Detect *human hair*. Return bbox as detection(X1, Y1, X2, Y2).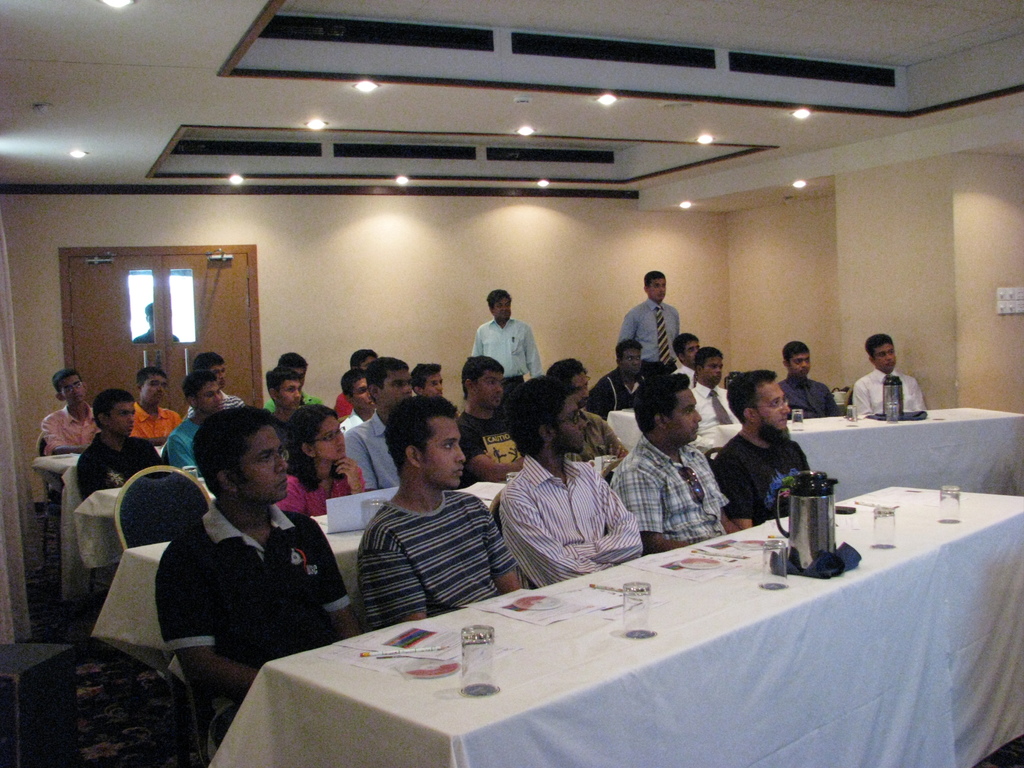
detection(550, 356, 586, 378).
